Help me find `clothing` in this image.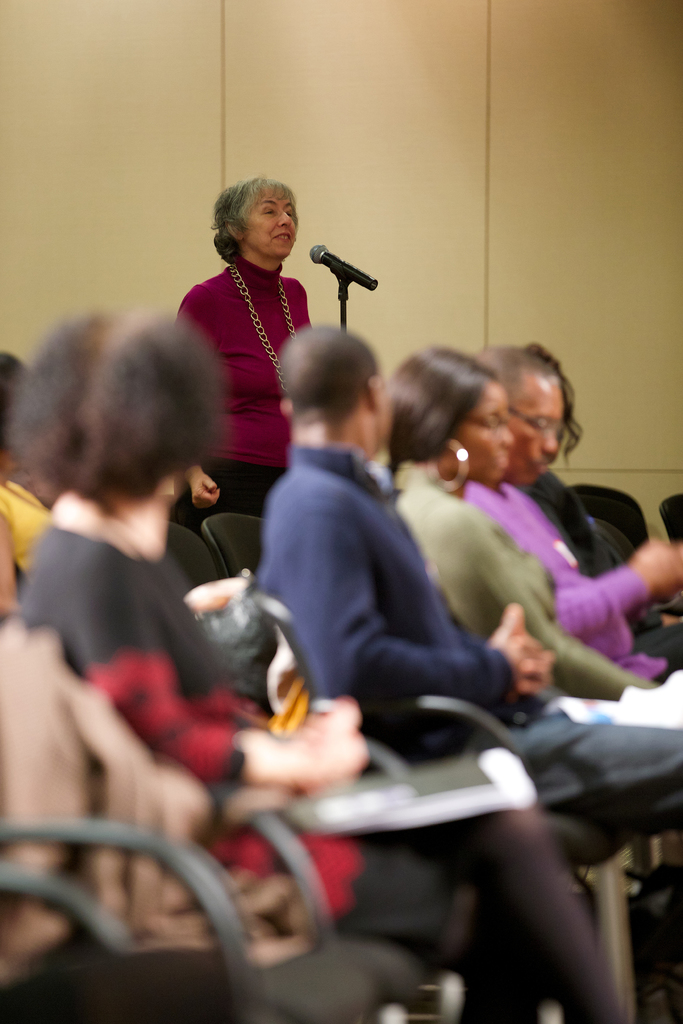
Found it: (27,531,488,1023).
